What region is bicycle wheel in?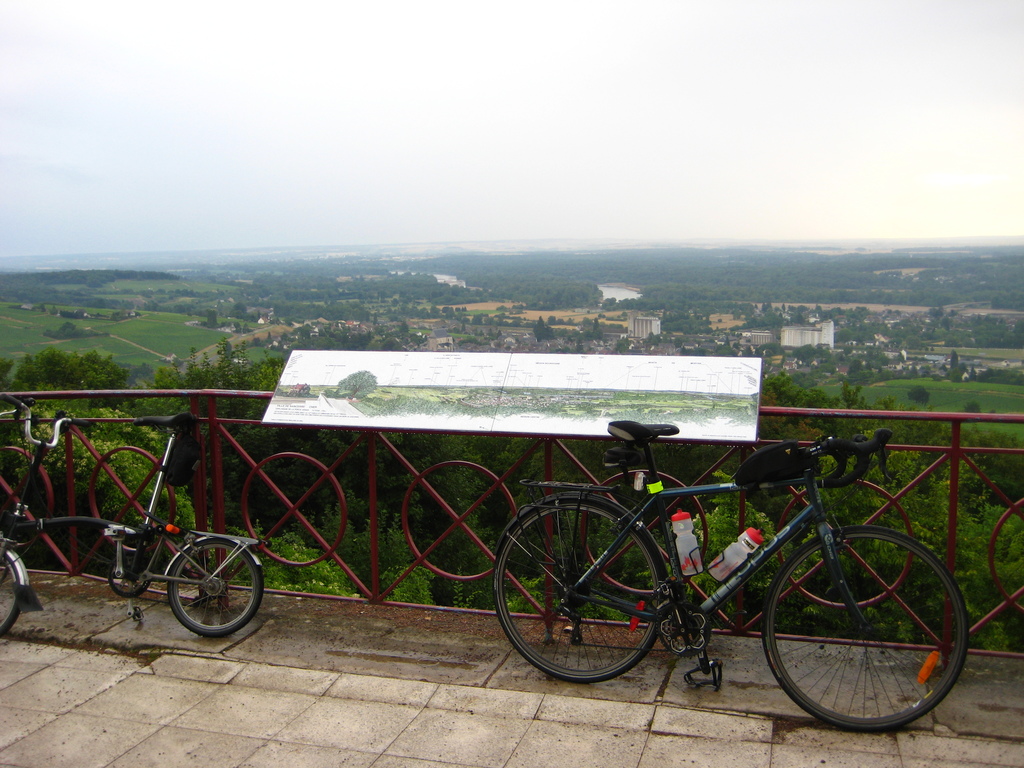
[left=0, top=547, right=24, bottom=640].
